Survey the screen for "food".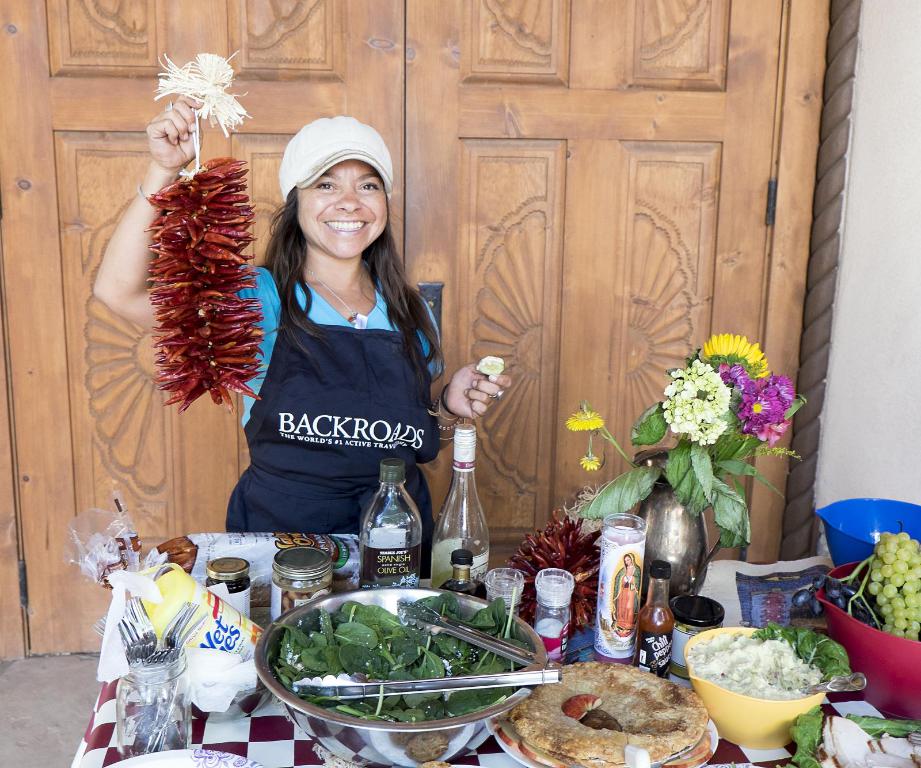
Survey found: (865,521,920,638).
